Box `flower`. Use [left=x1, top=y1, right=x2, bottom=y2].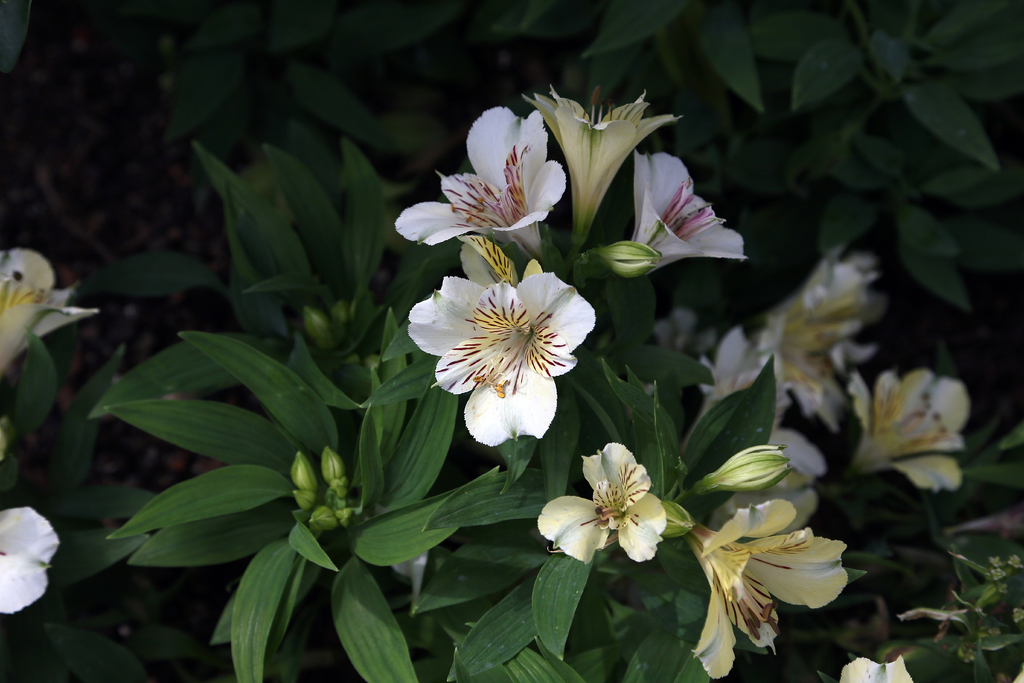
[left=841, top=659, right=918, bottom=682].
